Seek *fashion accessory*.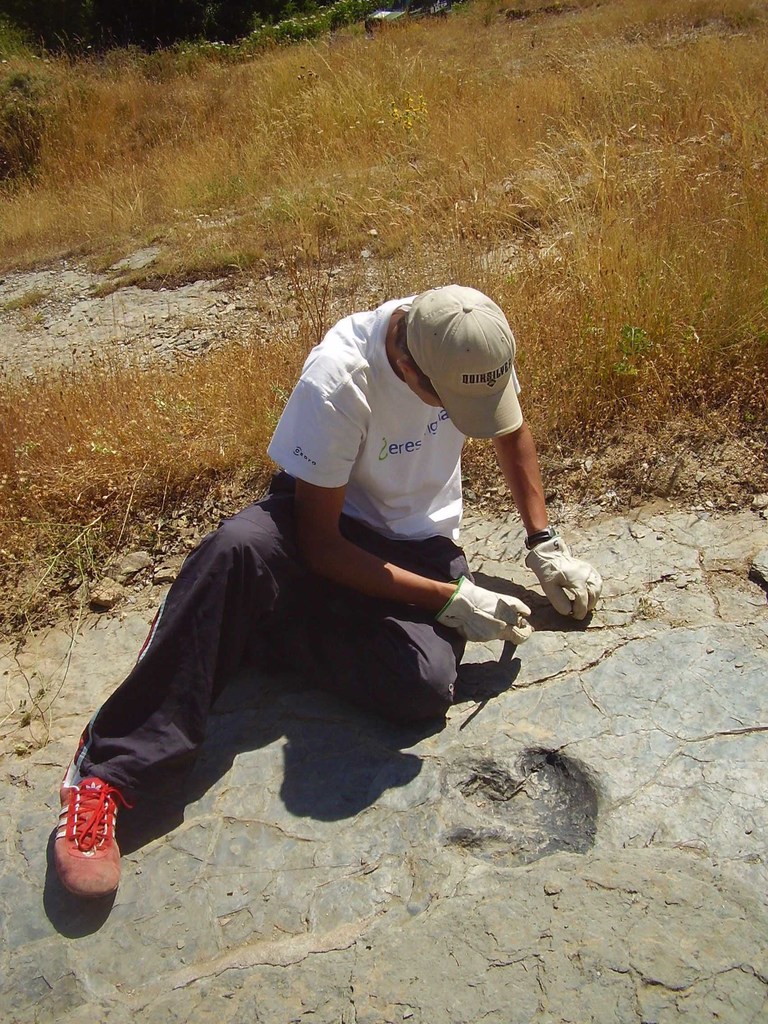
427,584,532,641.
